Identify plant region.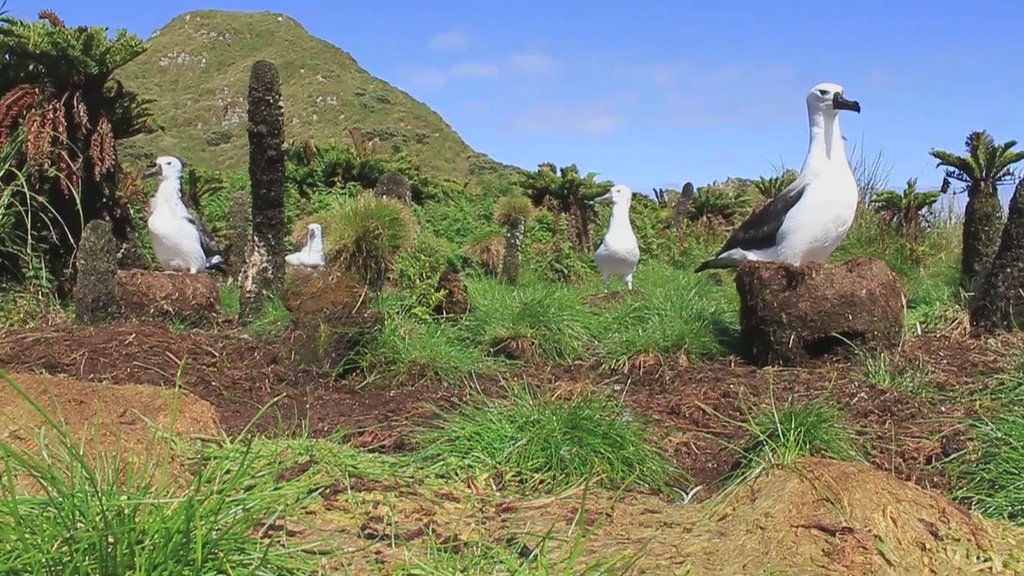
Region: pyautogui.locateOnScreen(852, 339, 943, 409).
